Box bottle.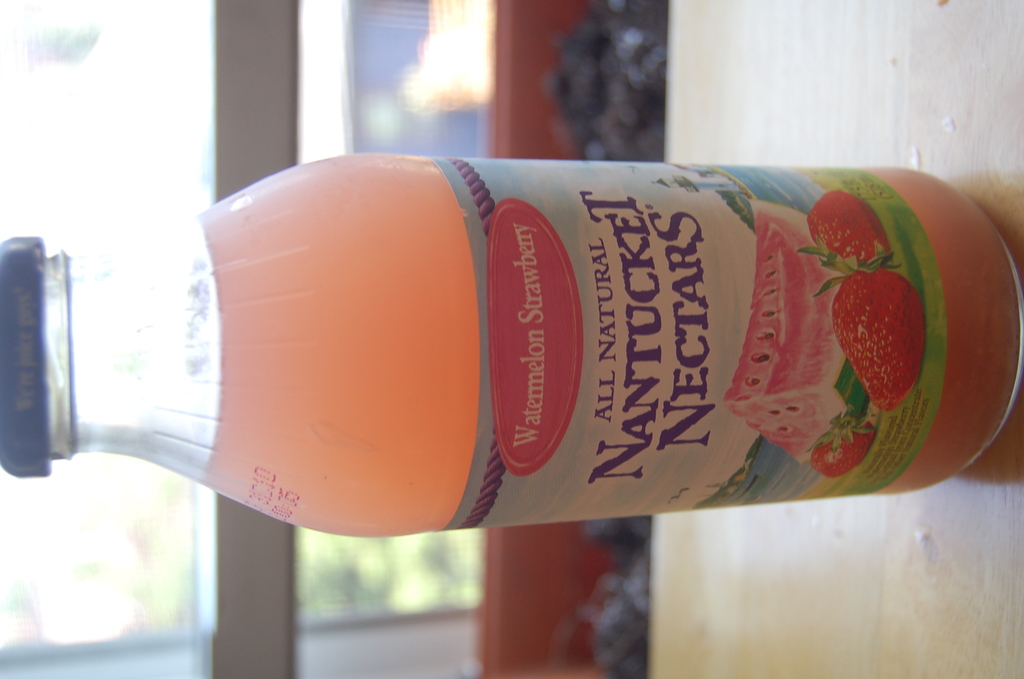
box=[0, 152, 1023, 534].
